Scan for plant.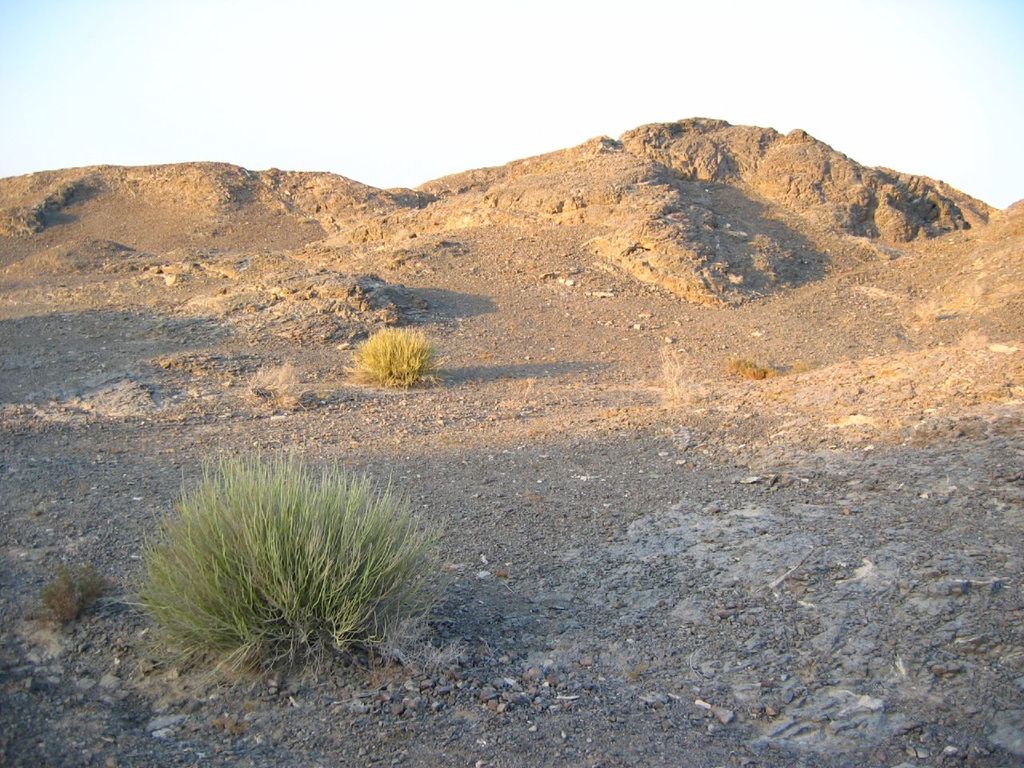
Scan result: bbox=[729, 356, 763, 374].
